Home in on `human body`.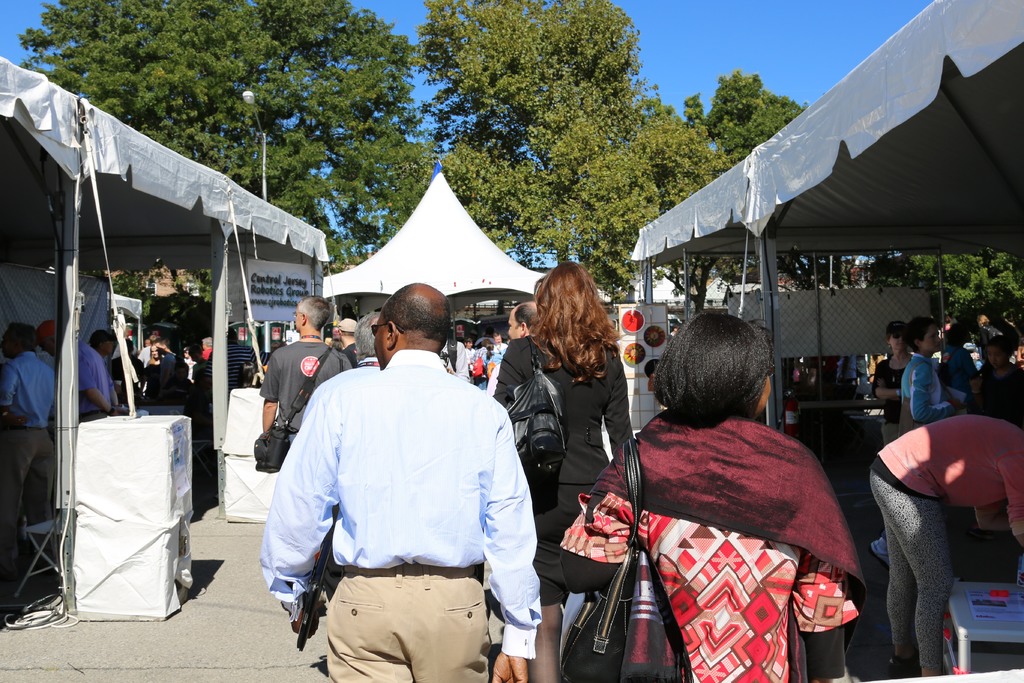
Homed in at Rect(560, 309, 864, 682).
